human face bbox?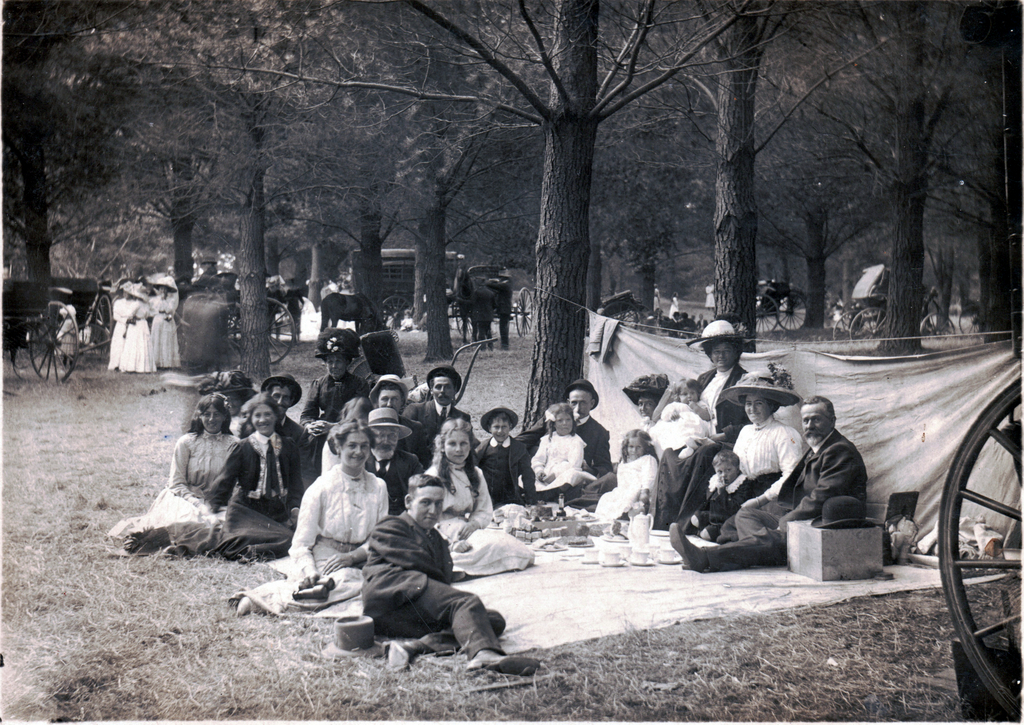
bbox=[252, 406, 277, 436]
